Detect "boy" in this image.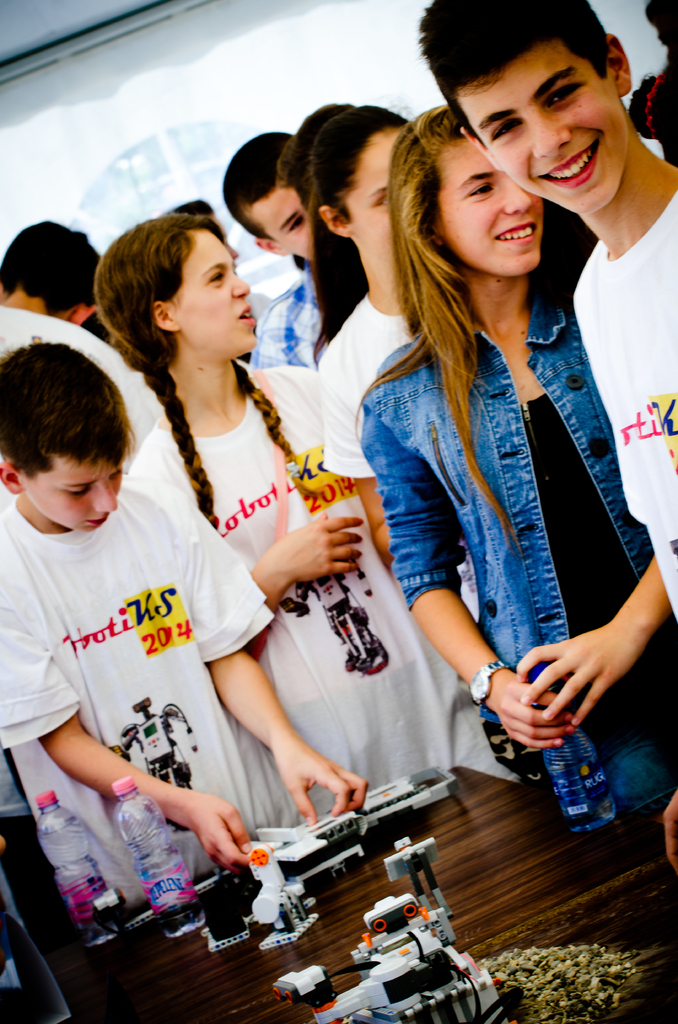
Detection: 223, 132, 328, 374.
